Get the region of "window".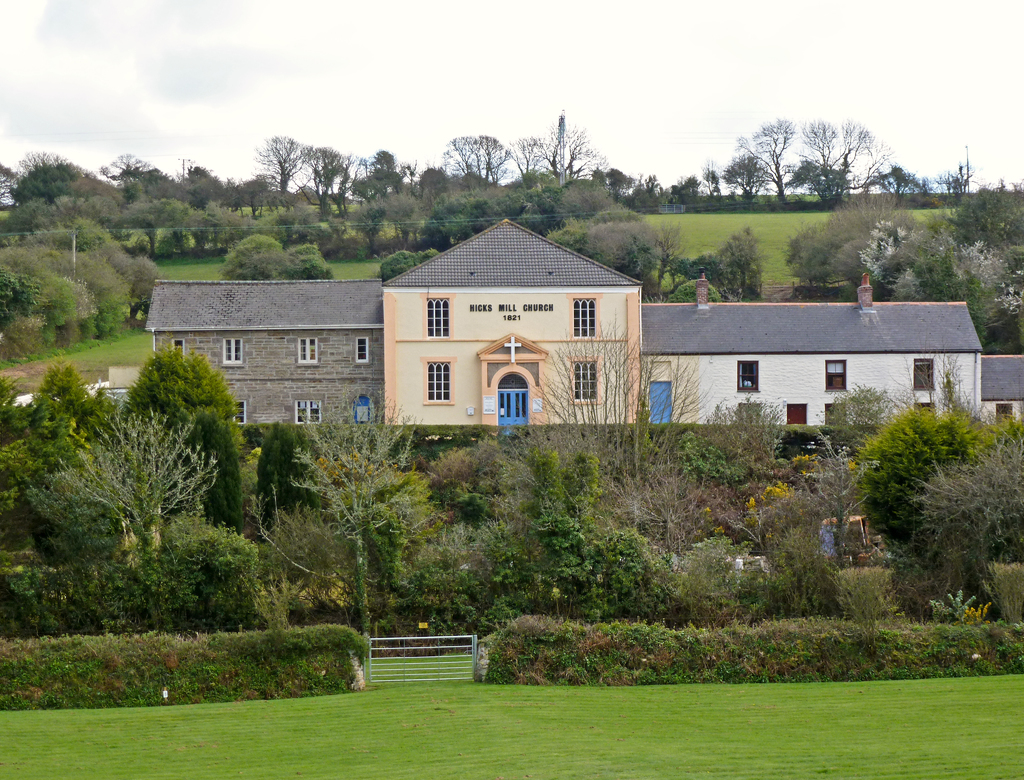
<bbox>298, 336, 317, 368</bbox>.
